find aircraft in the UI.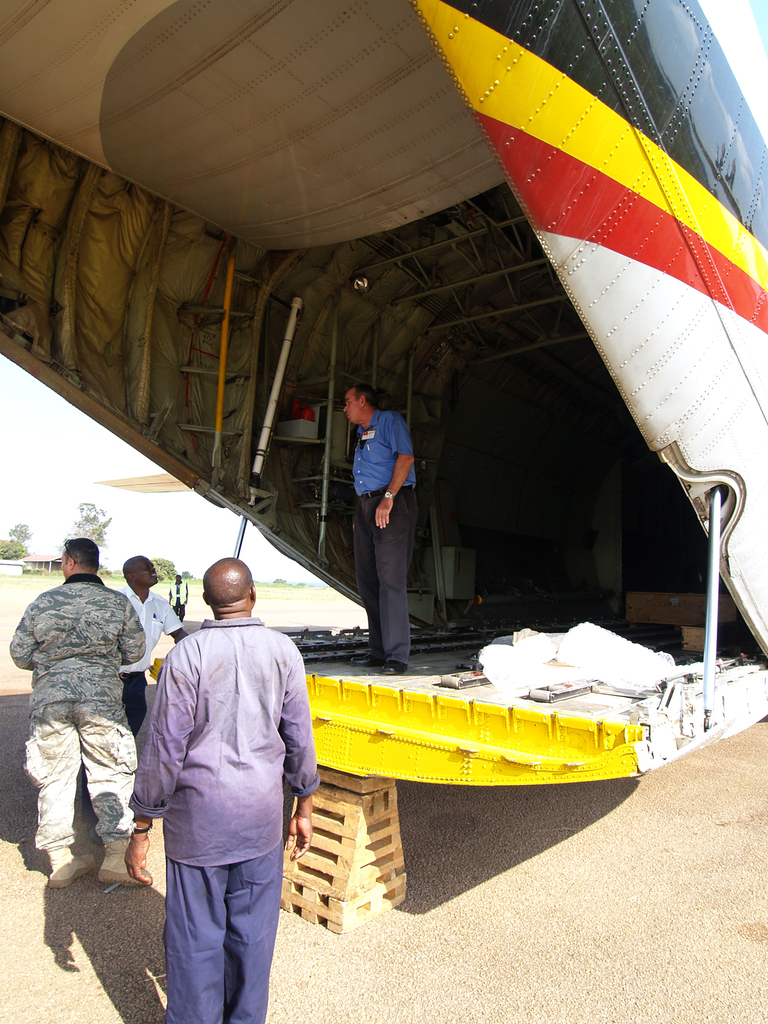
UI element at 0,0,767,782.
